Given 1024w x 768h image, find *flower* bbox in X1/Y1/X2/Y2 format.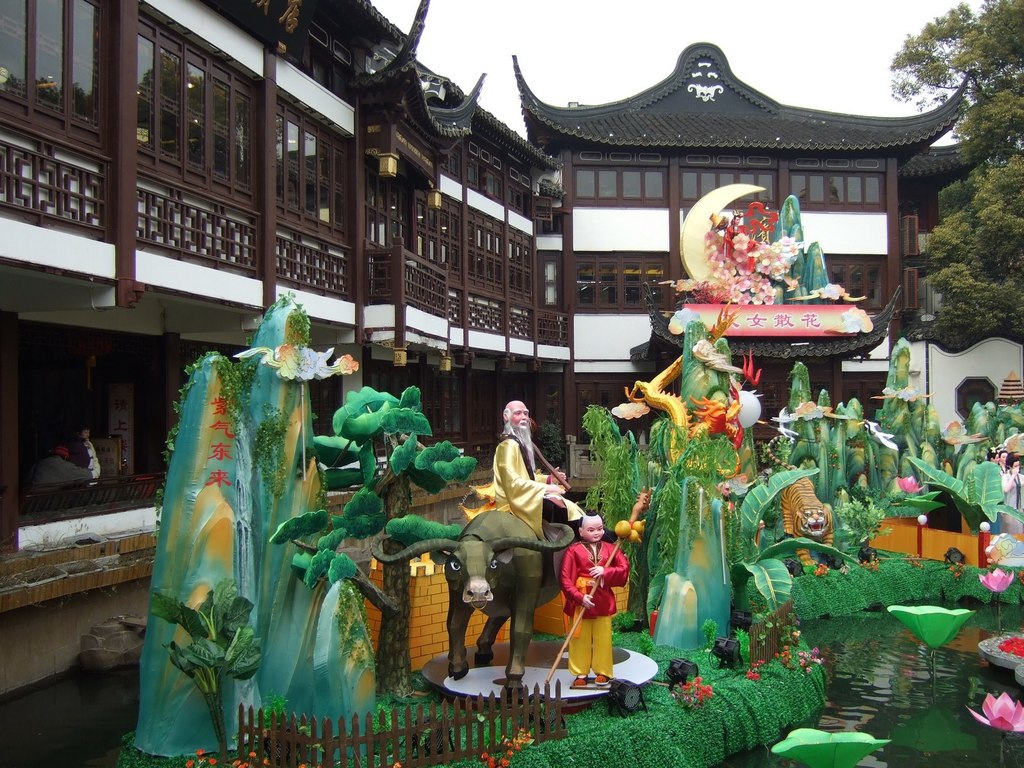
977/566/1013/591.
